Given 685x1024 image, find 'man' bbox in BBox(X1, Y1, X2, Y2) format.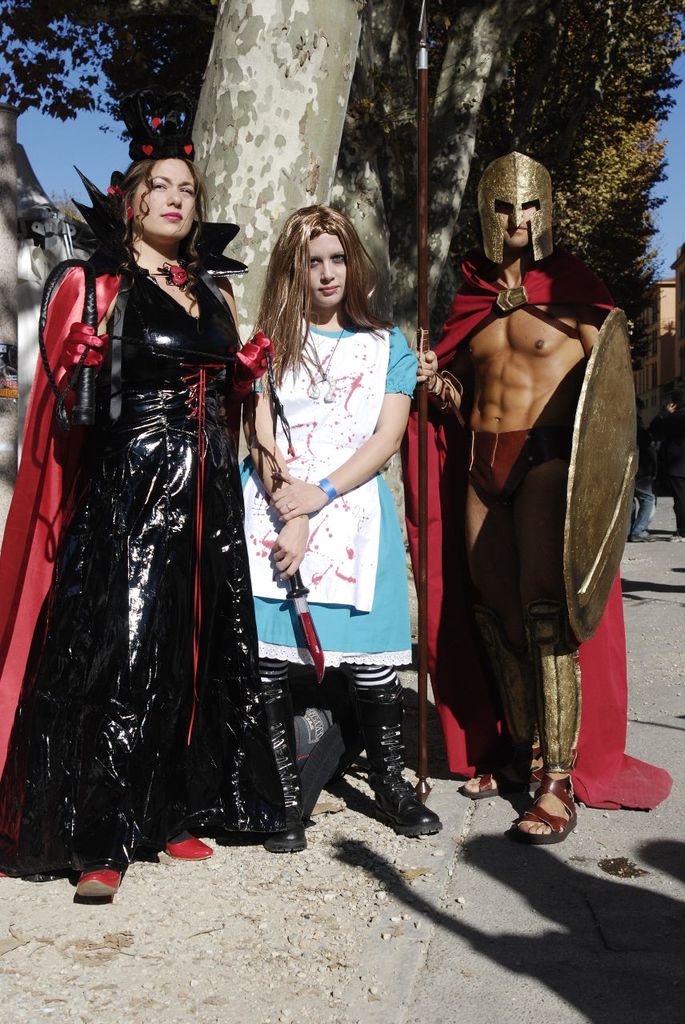
BBox(423, 149, 635, 823).
